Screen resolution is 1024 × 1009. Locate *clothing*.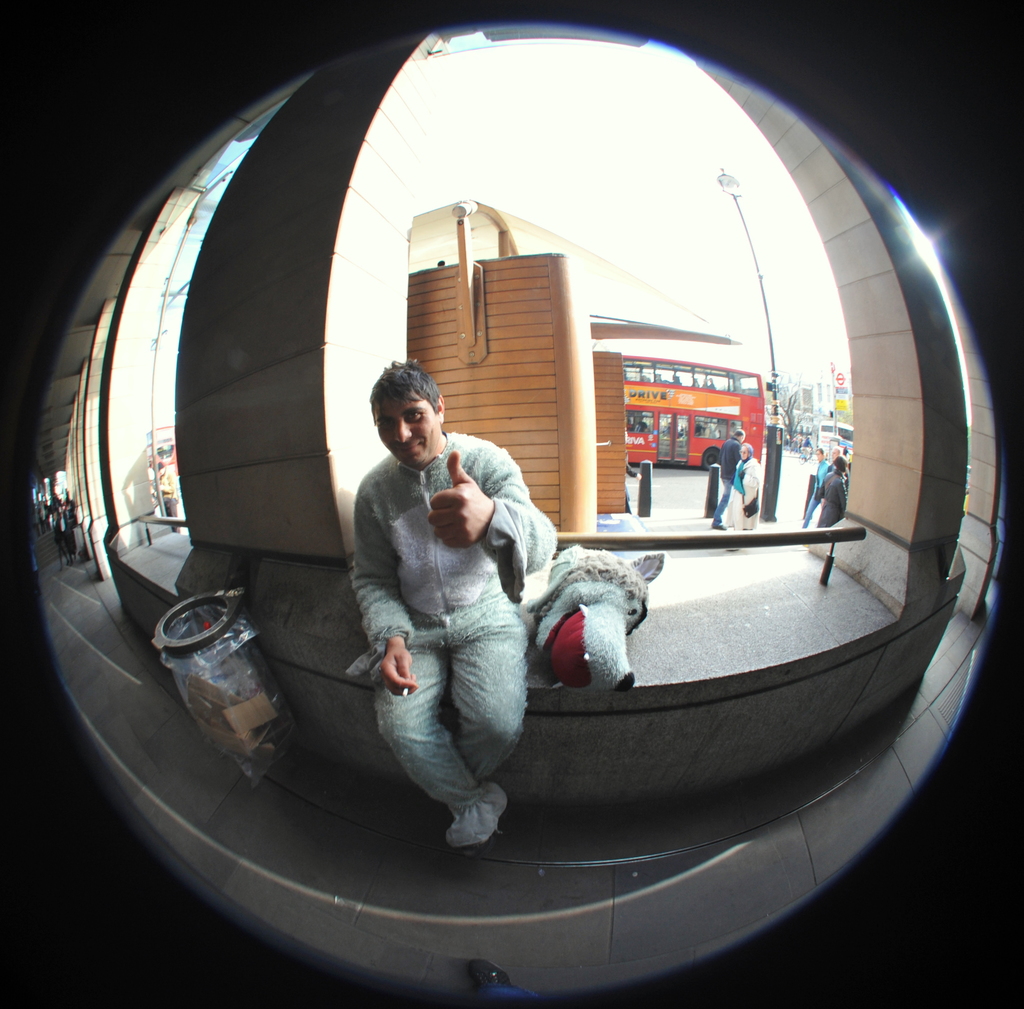
region(351, 378, 535, 857).
